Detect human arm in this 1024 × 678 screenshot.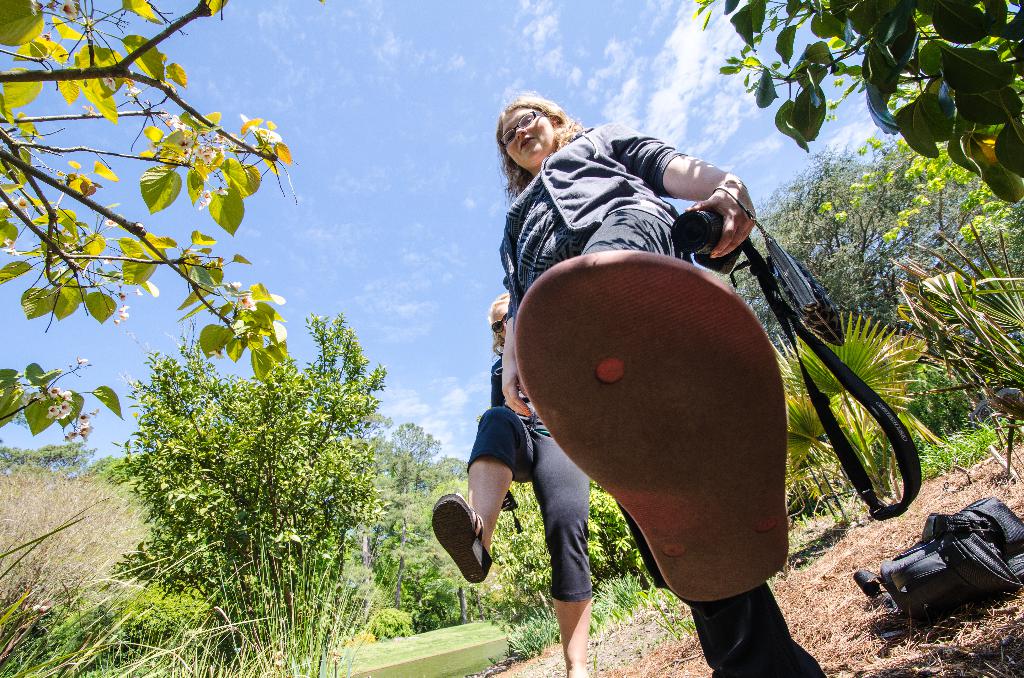
Detection: x1=651 y1=153 x2=740 y2=239.
